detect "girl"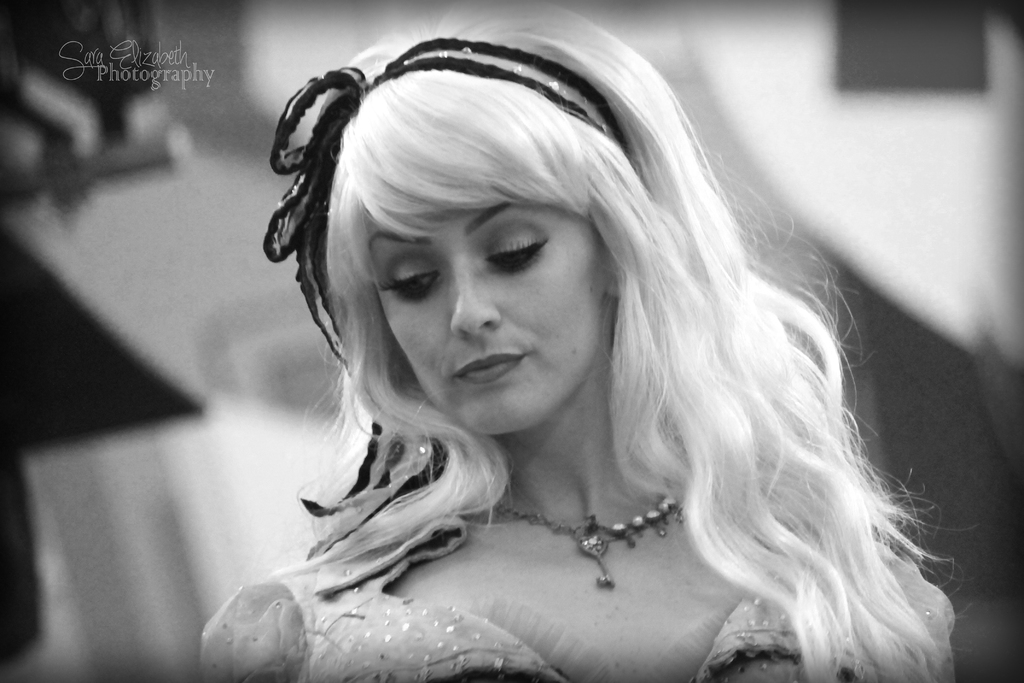
[202,4,970,682]
